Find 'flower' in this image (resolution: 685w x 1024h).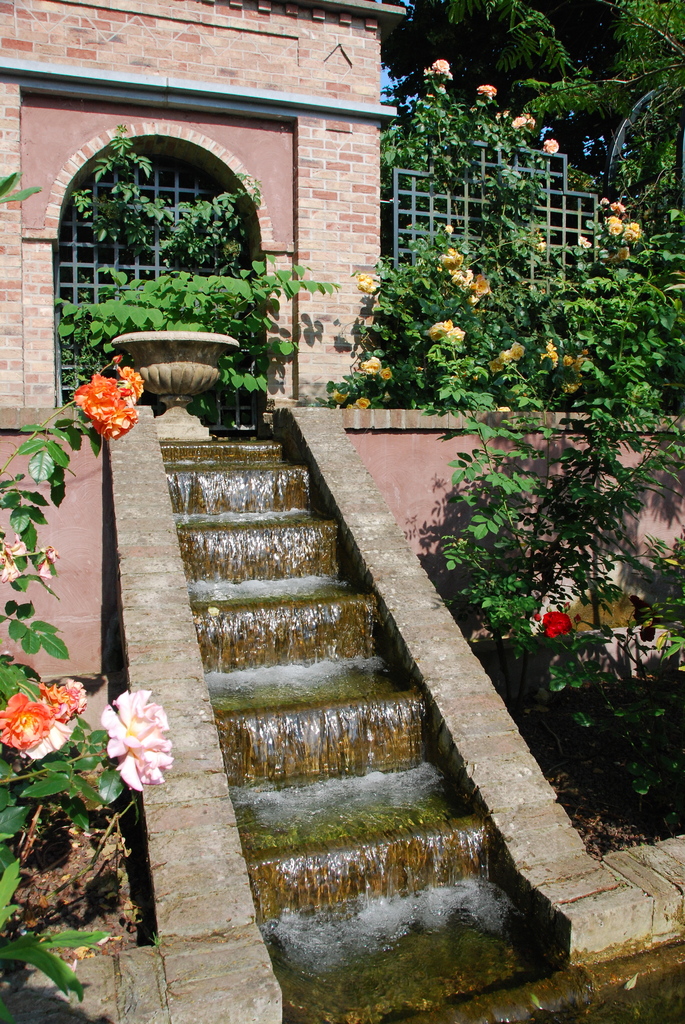
[left=438, top=245, right=464, bottom=266].
